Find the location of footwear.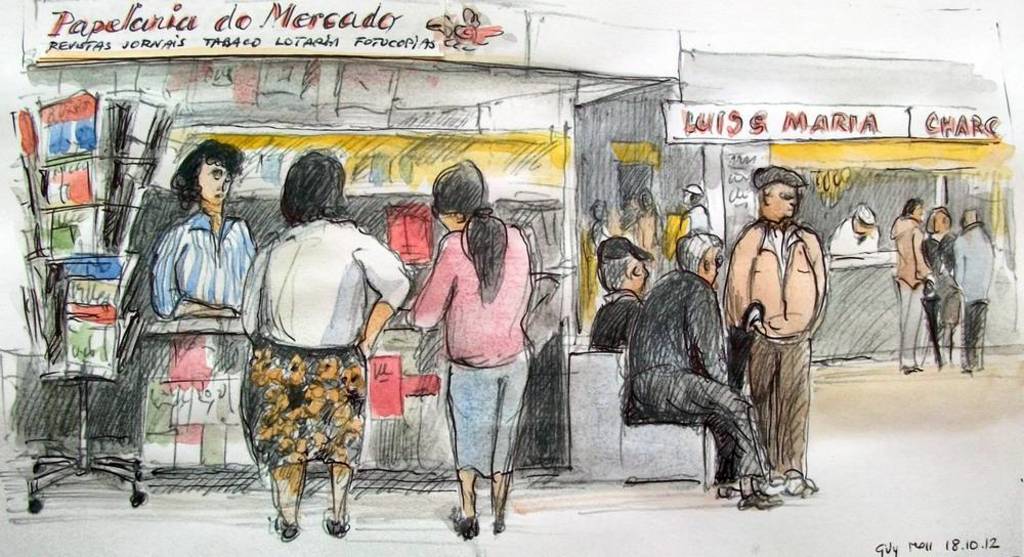
Location: 492:510:506:537.
